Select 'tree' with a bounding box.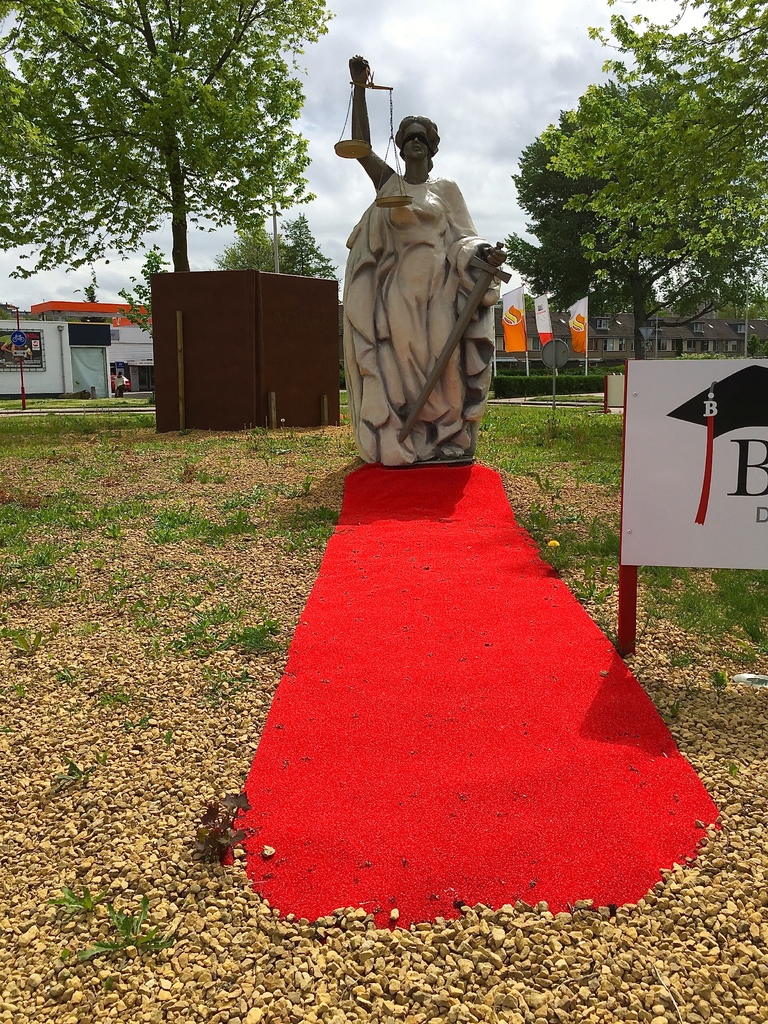
[121,242,170,342].
